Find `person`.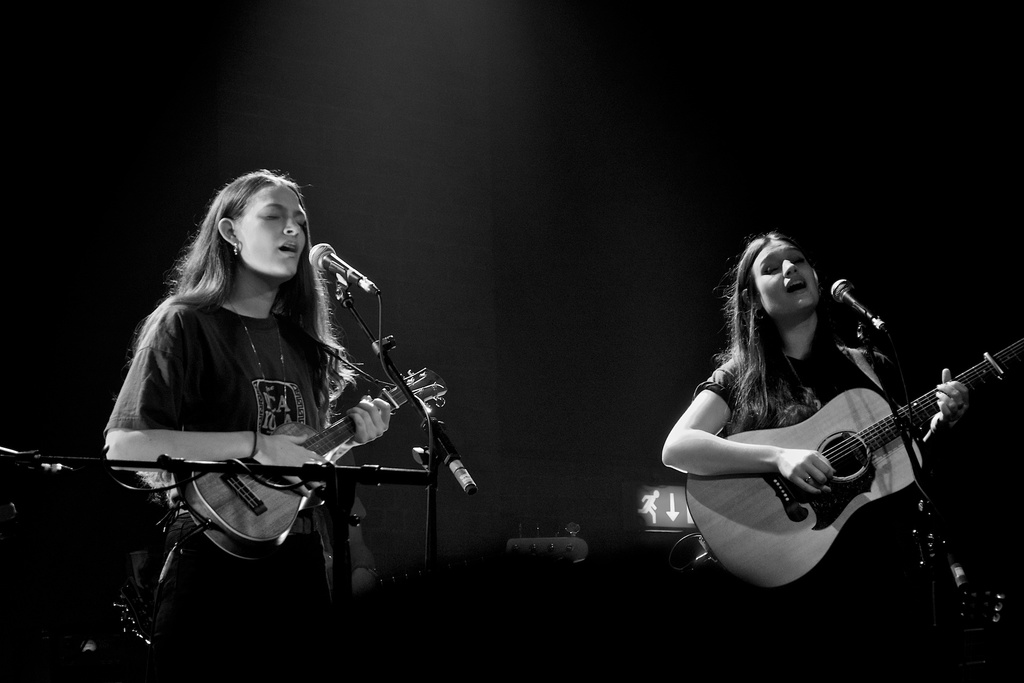
{"x1": 650, "y1": 233, "x2": 967, "y2": 679}.
